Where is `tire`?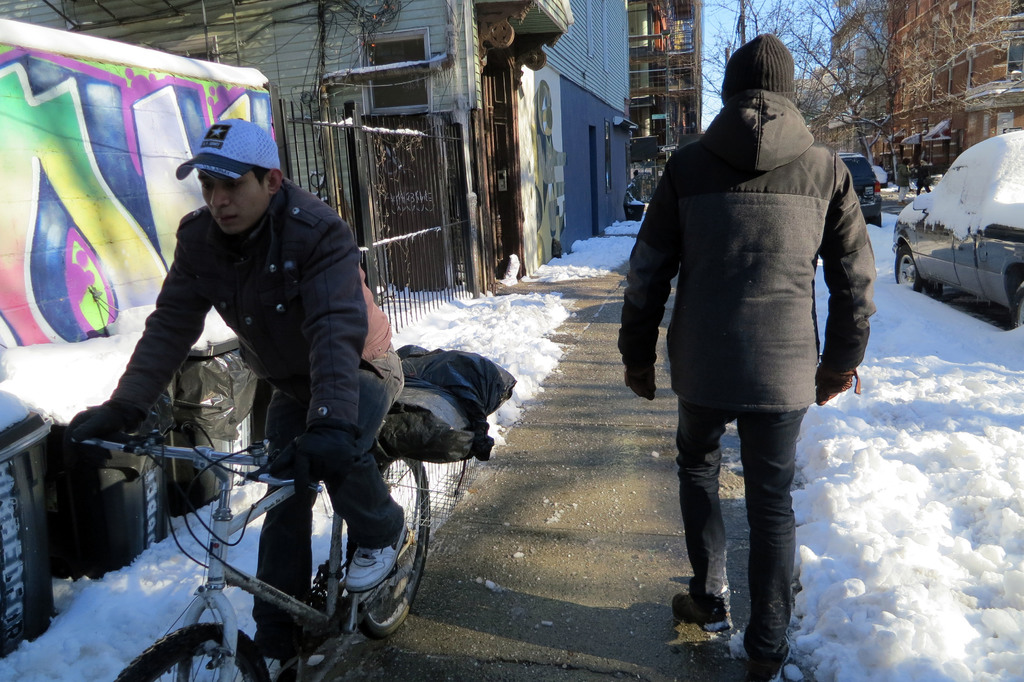
<box>888,245,909,298</box>.
